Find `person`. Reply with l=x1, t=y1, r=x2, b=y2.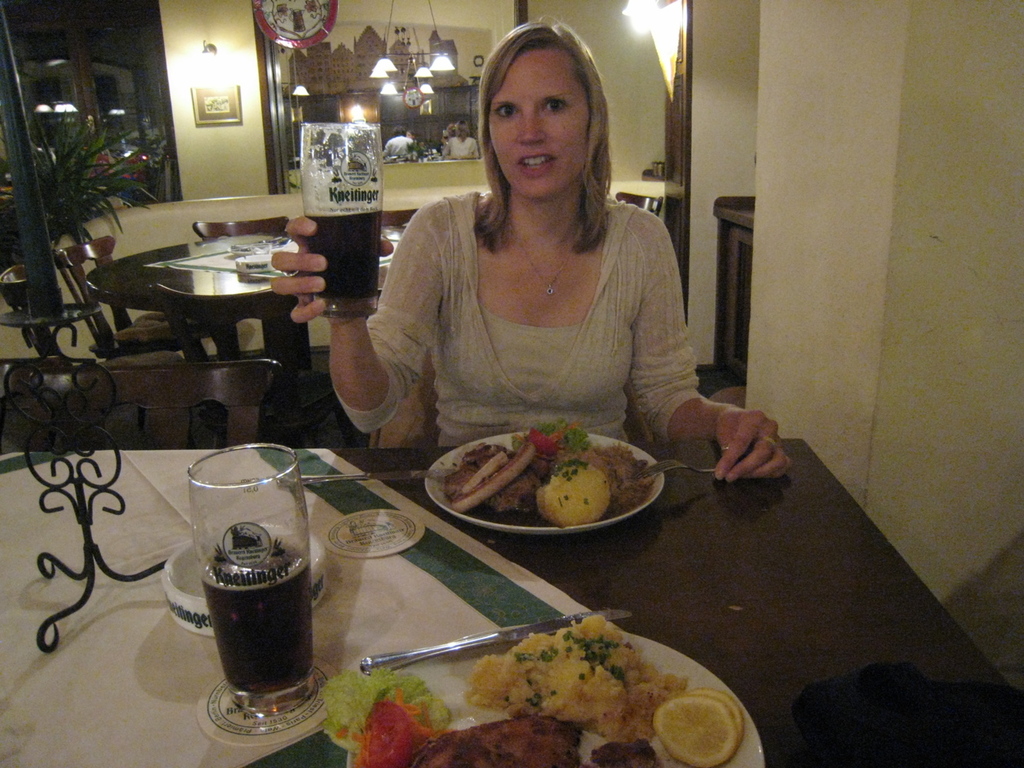
l=222, t=75, r=770, b=551.
